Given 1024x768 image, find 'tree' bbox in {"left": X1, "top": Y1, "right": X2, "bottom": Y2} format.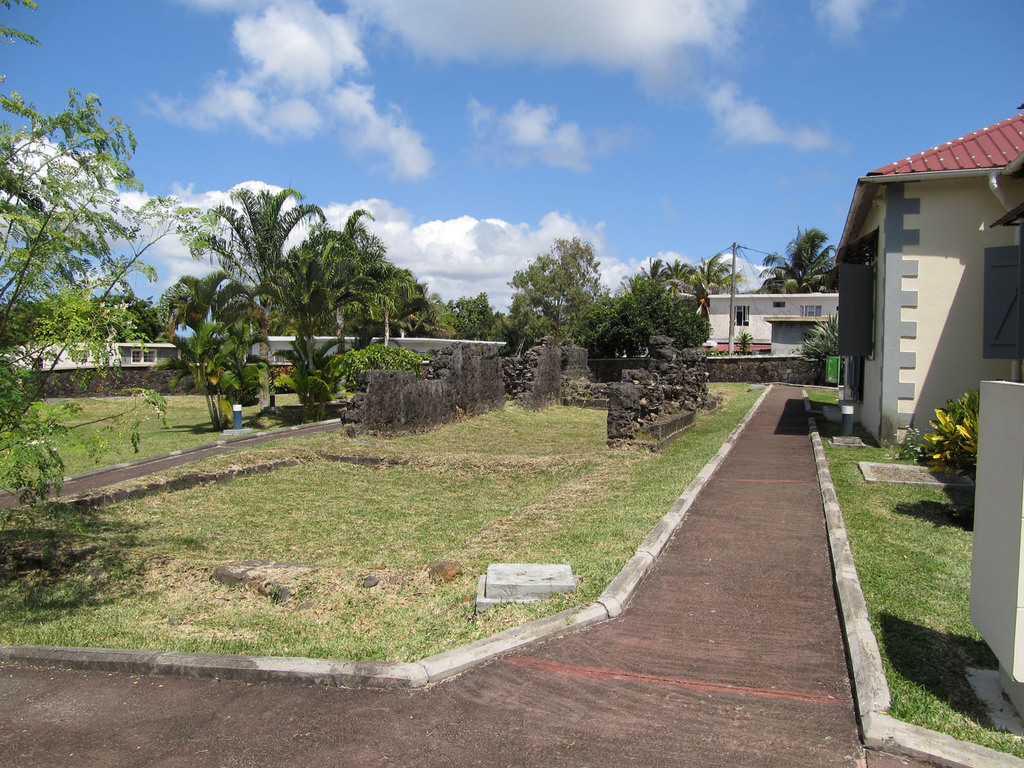
{"left": 492, "top": 309, "right": 500, "bottom": 344}.
